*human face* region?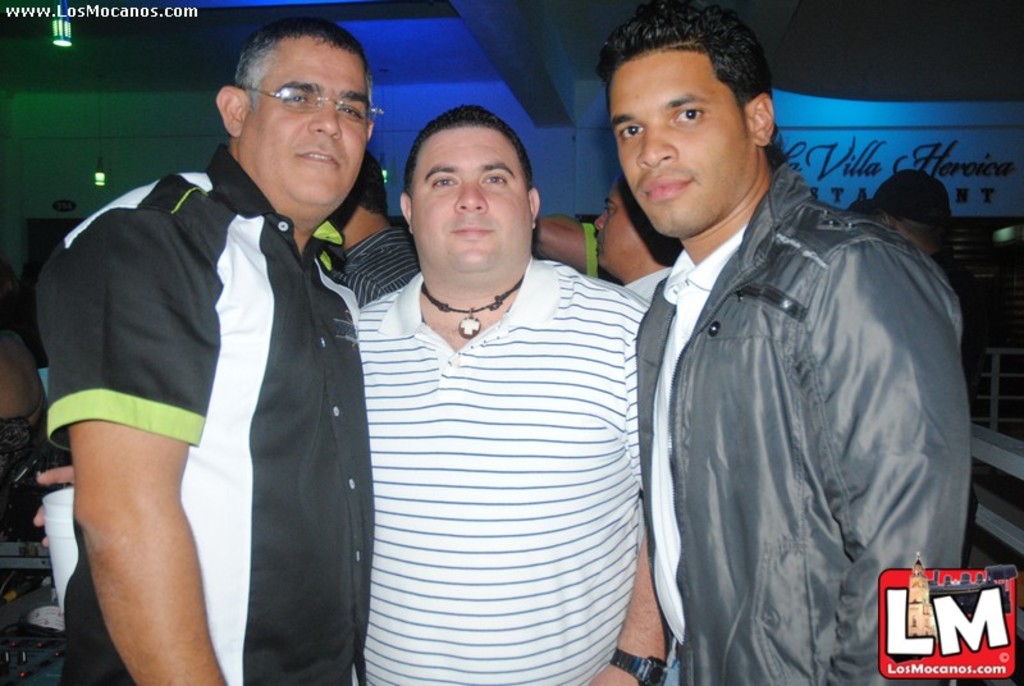
left=241, top=38, right=371, bottom=206
